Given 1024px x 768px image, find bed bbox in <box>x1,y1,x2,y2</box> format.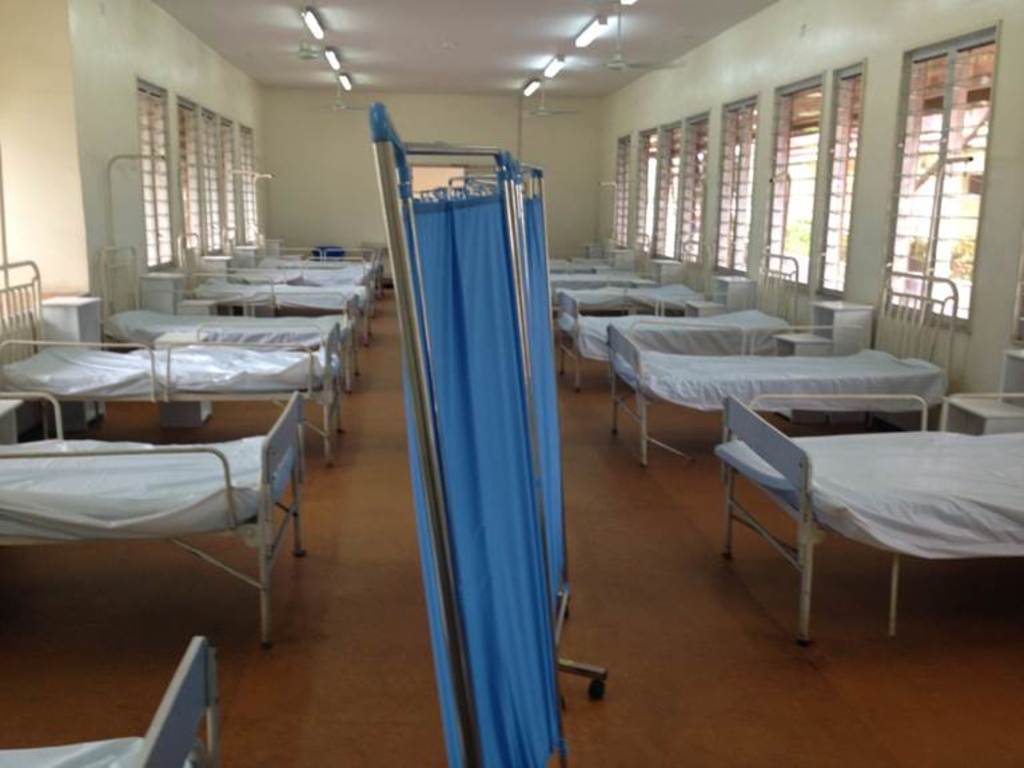
<box>610,258,964,473</box>.
